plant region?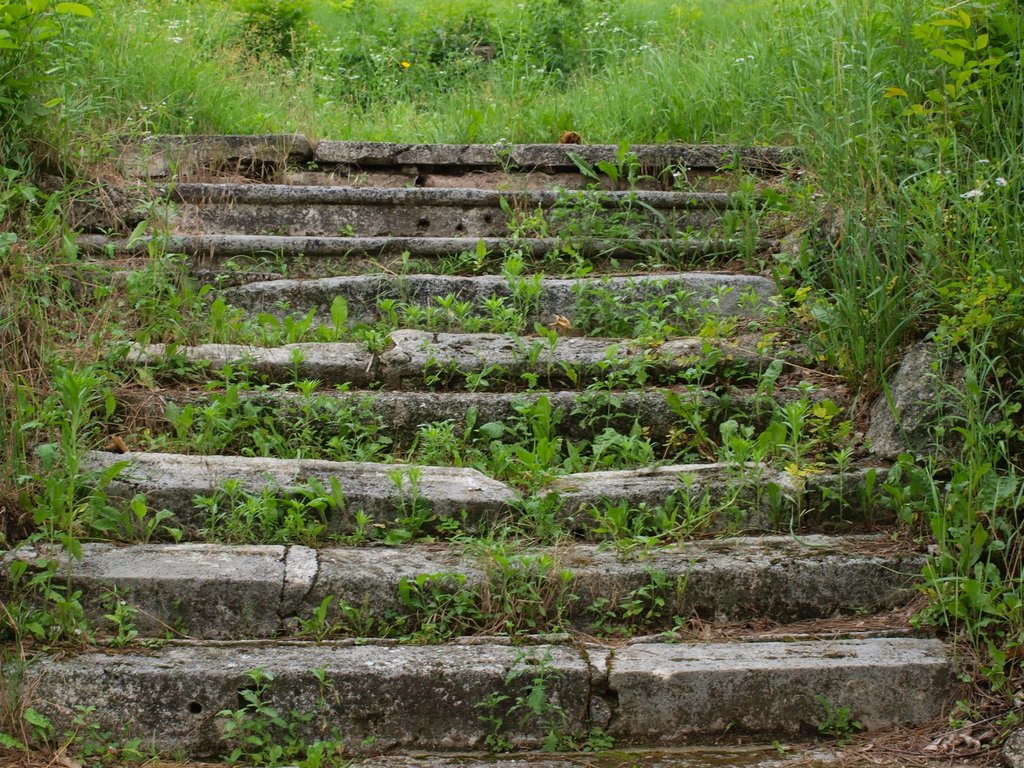
(808,687,874,741)
